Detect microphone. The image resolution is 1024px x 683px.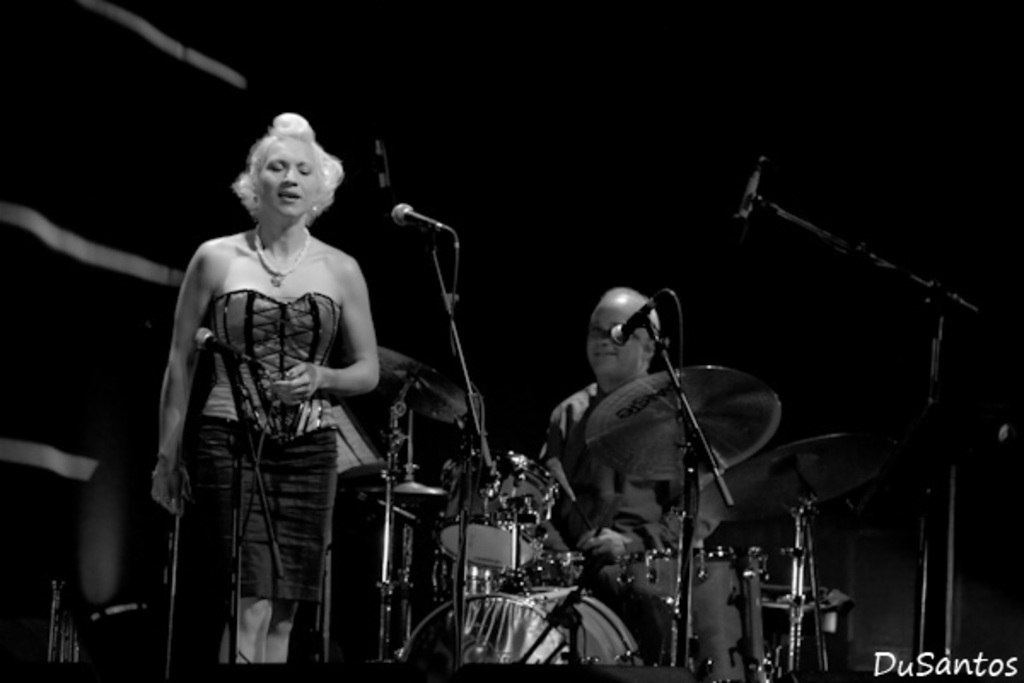
locate(374, 137, 396, 213).
